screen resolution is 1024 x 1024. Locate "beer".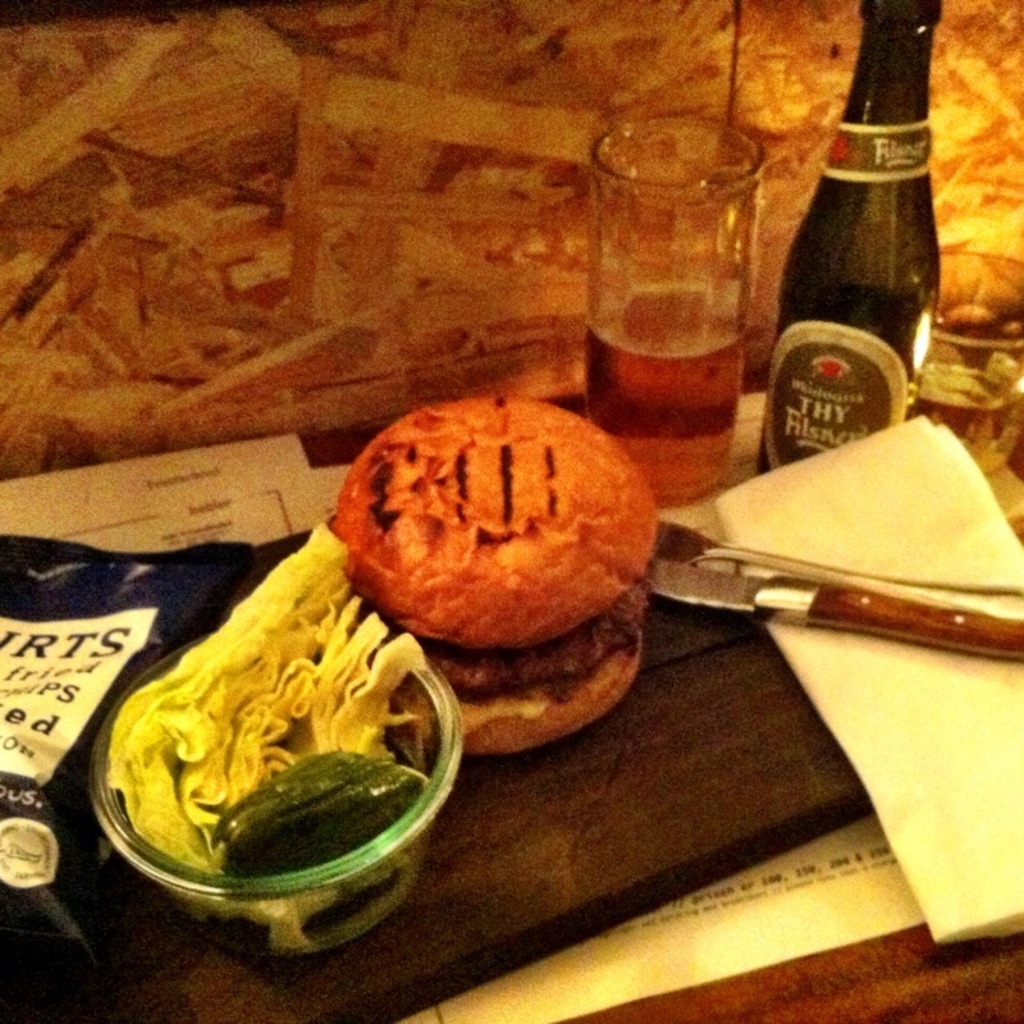
{"left": 572, "top": 106, "right": 758, "bottom": 516}.
